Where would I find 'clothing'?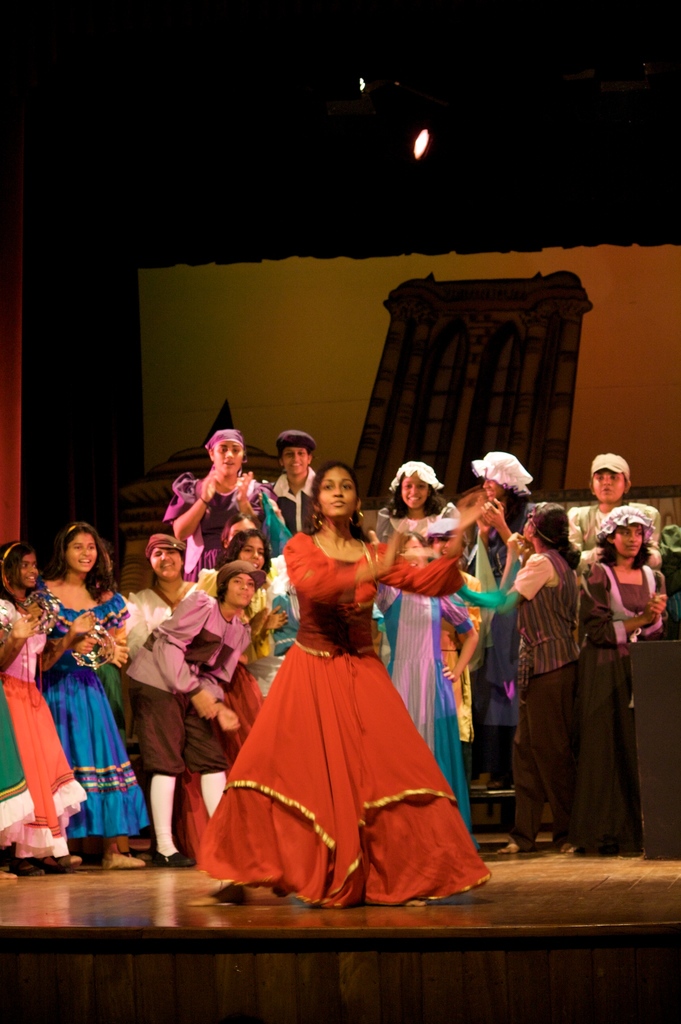
At [508,540,584,854].
